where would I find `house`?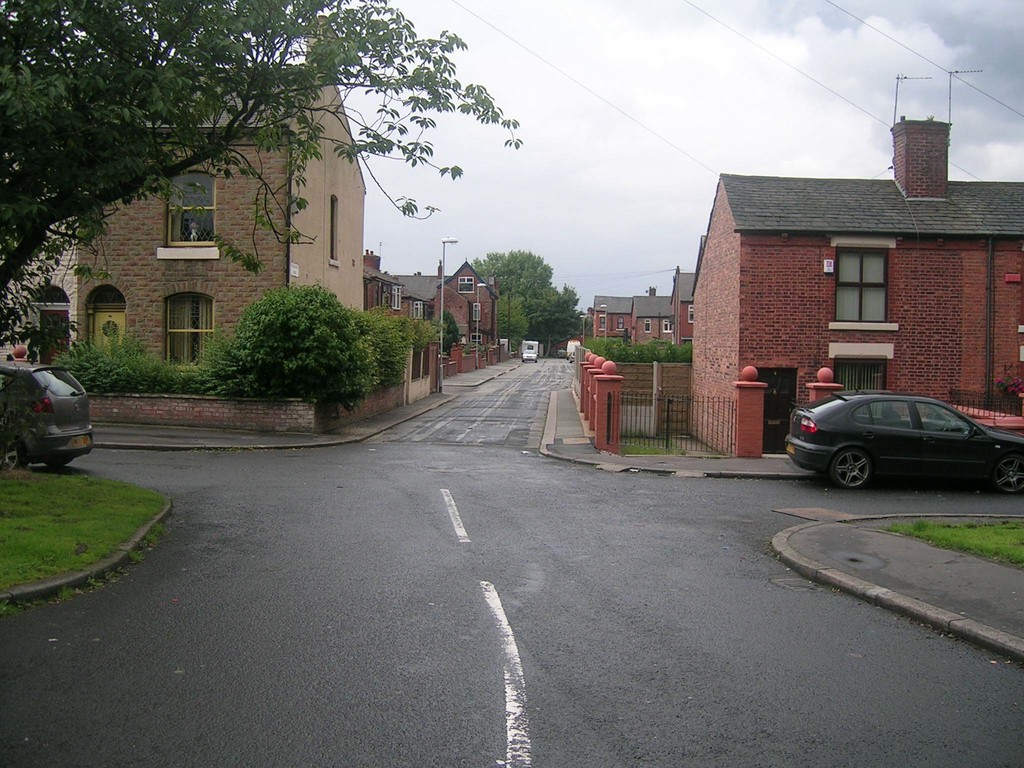
At bbox=[374, 262, 413, 396].
